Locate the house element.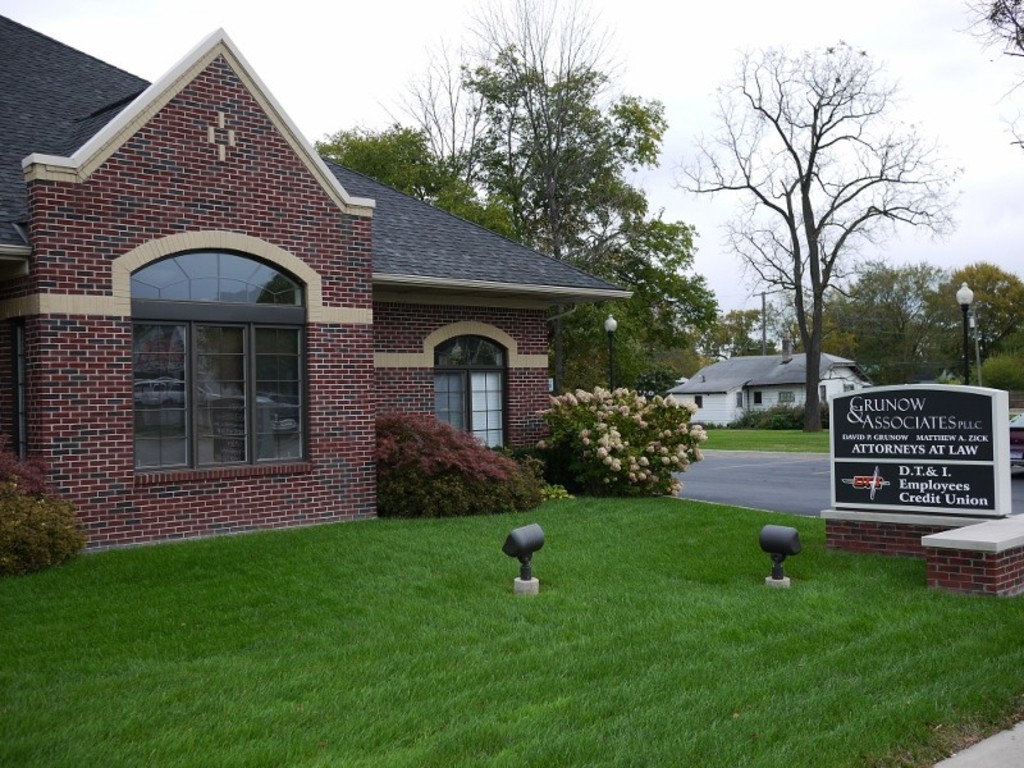
Element bbox: [667,340,874,434].
